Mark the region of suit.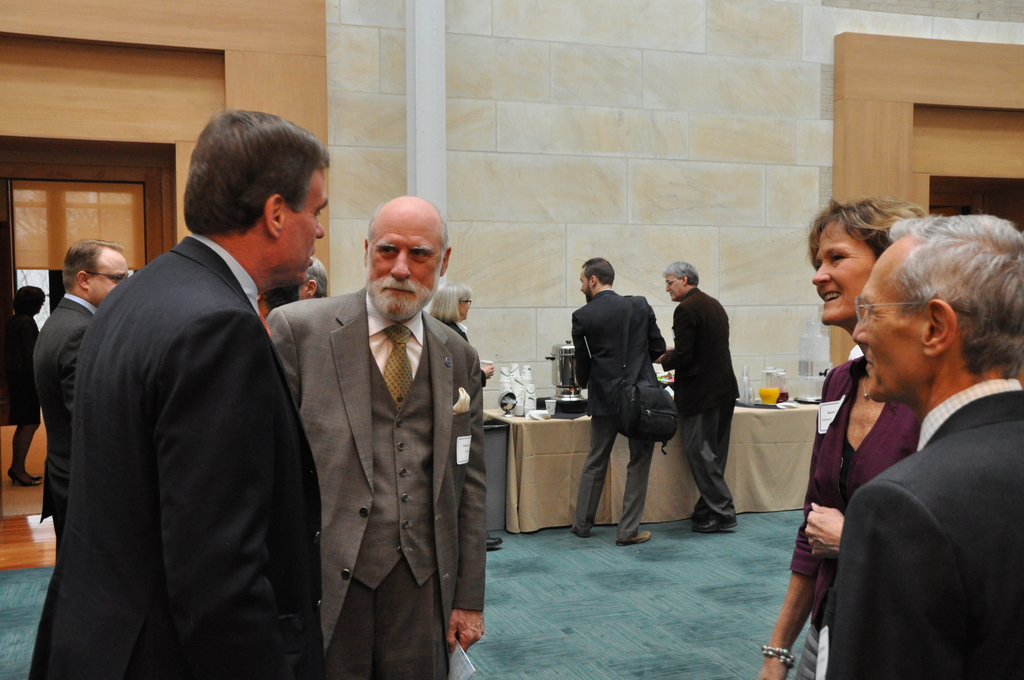
Region: left=570, top=285, right=662, bottom=546.
